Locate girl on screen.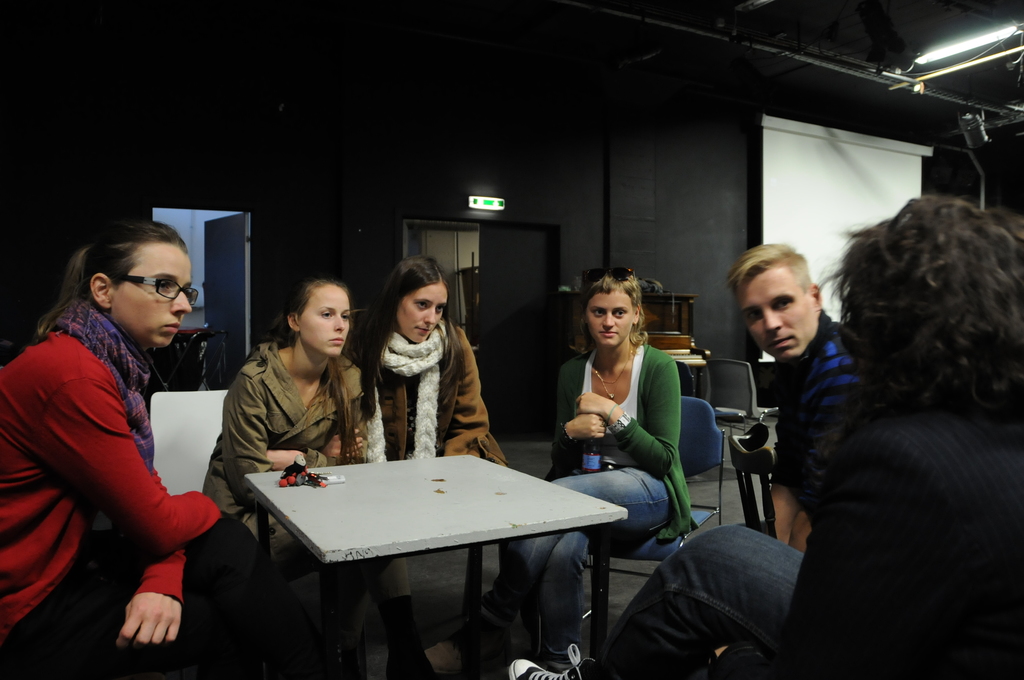
On screen at select_region(0, 220, 321, 679).
